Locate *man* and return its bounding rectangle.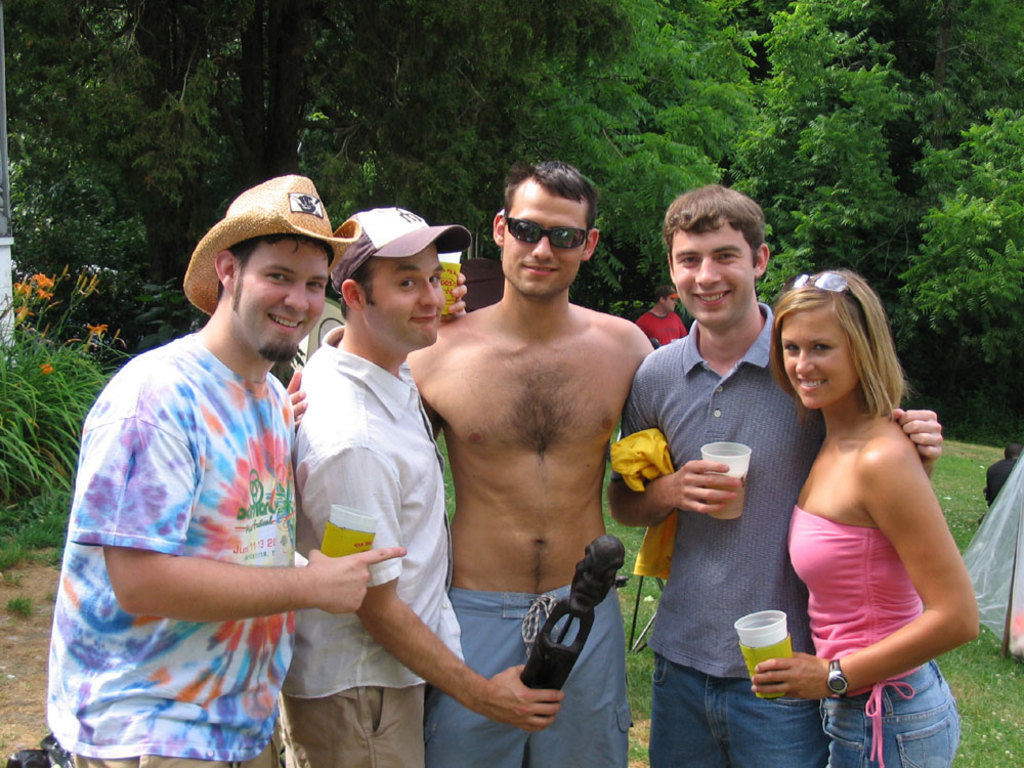
crop(602, 178, 945, 767).
